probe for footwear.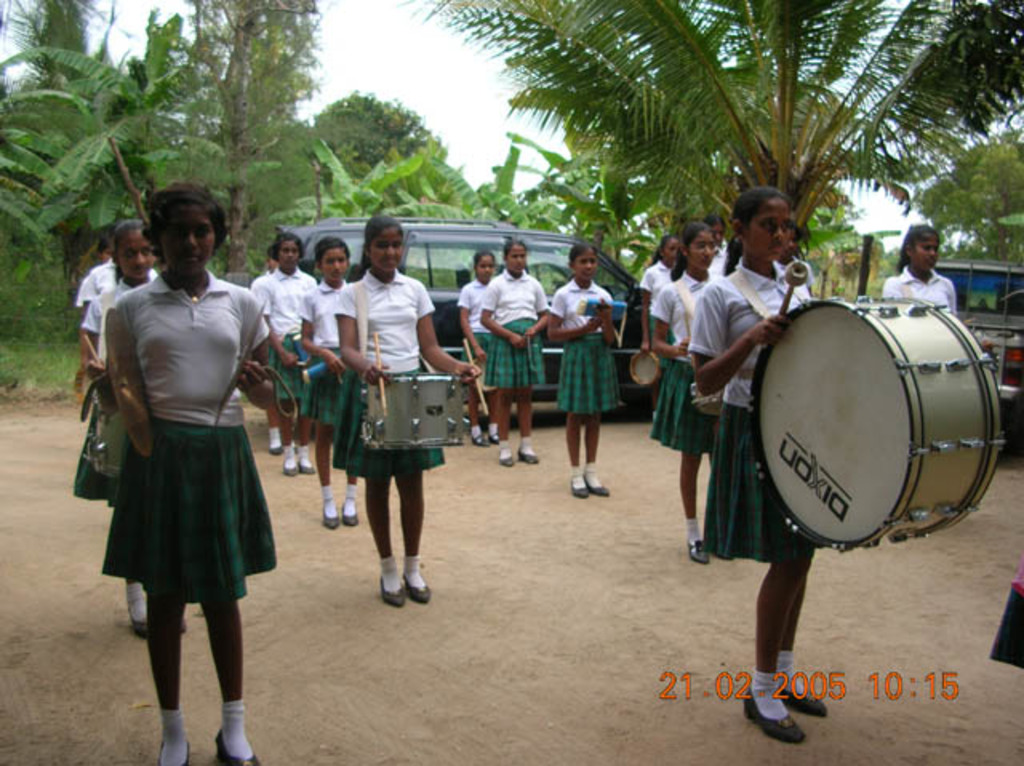
Probe result: {"x1": 405, "y1": 571, "x2": 434, "y2": 604}.
